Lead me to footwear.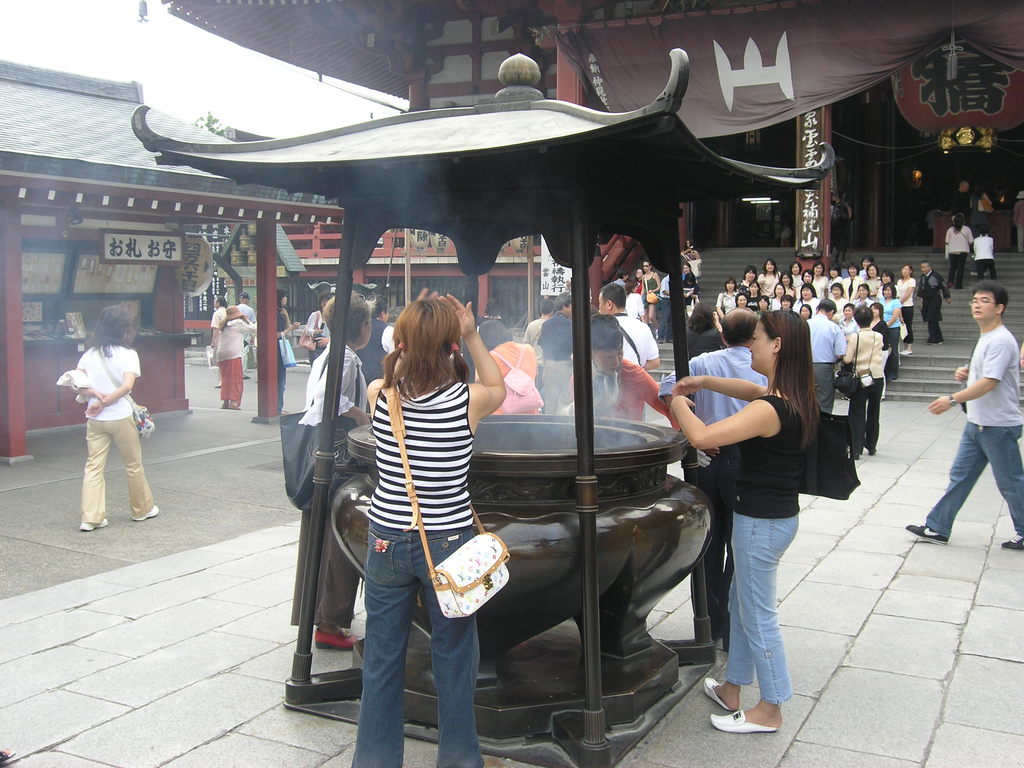
Lead to {"left": 843, "top": 262, "right": 847, "bottom": 269}.
